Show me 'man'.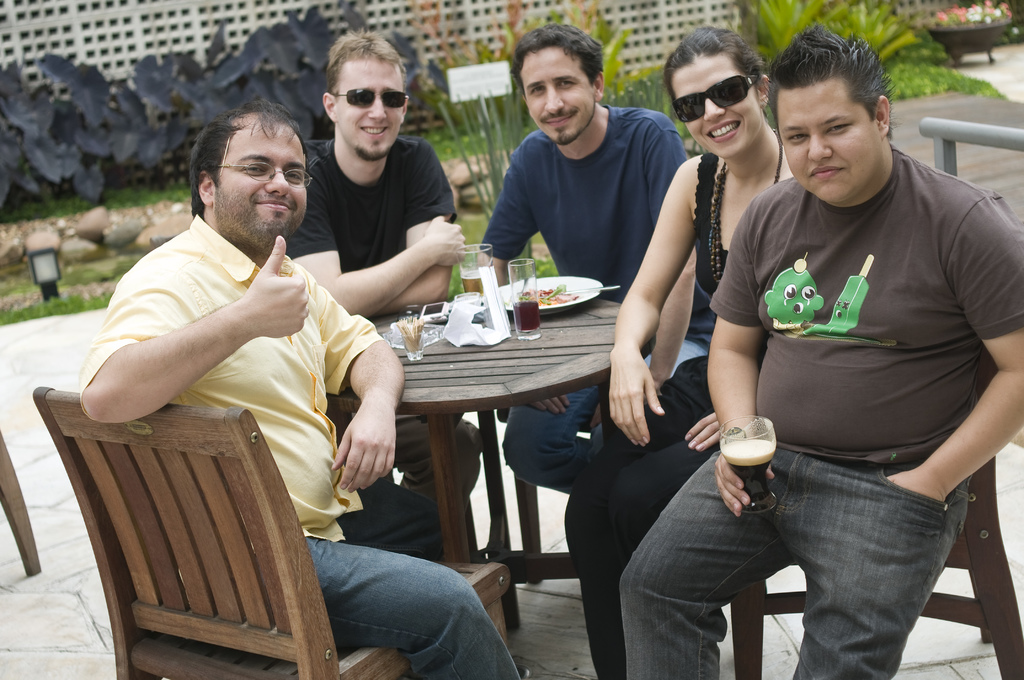
'man' is here: (x1=75, y1=99, x2=528, y2=679).
